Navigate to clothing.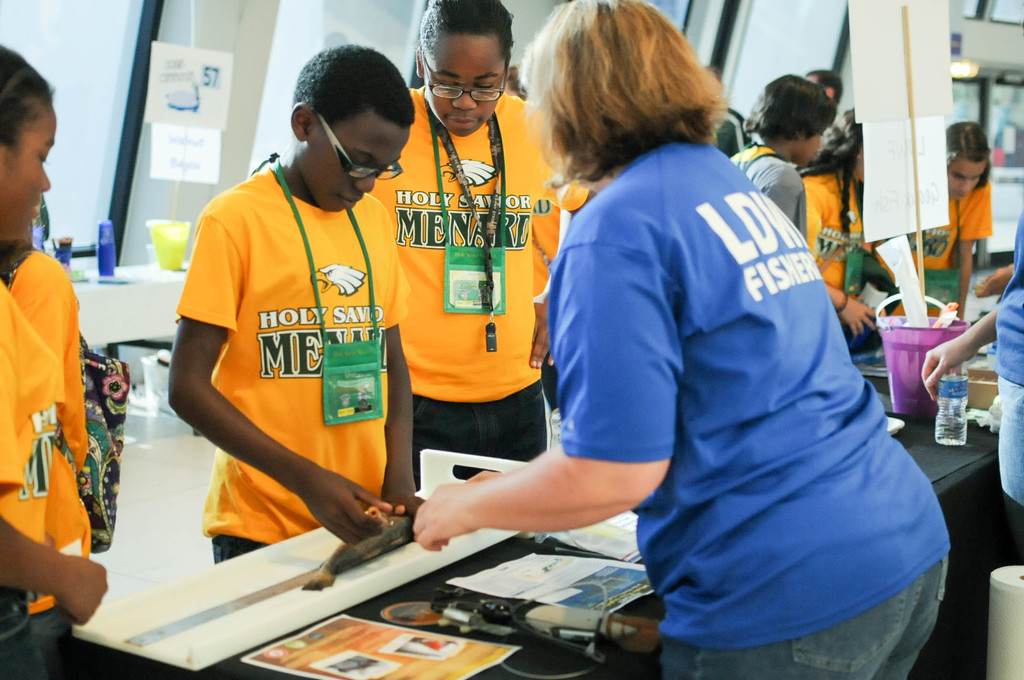
Navigation target: detection(1002, 209, 1023, 502).
